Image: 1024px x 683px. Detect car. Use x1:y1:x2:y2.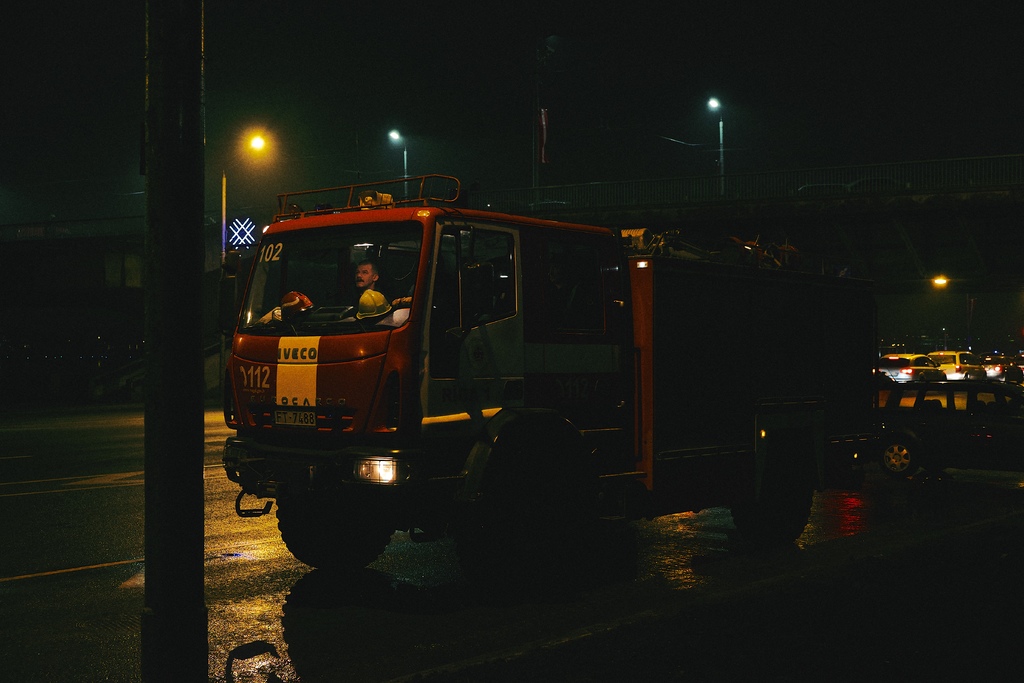
866:345:948:386.
